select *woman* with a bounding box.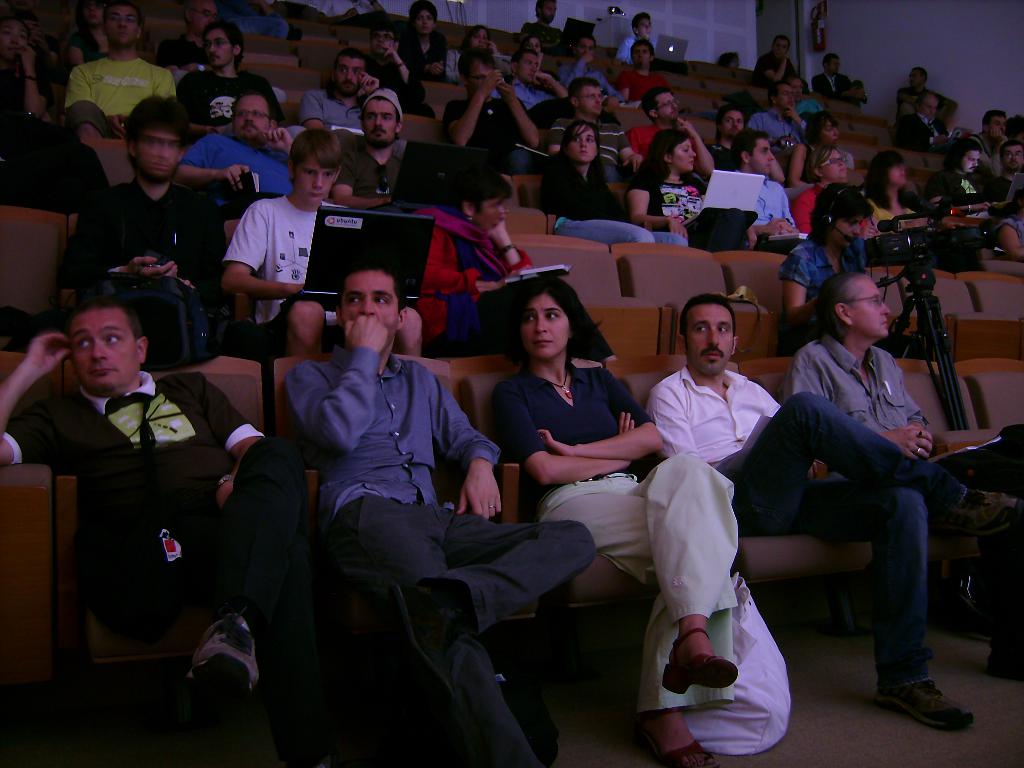
region(541, 116, 685, 242).
